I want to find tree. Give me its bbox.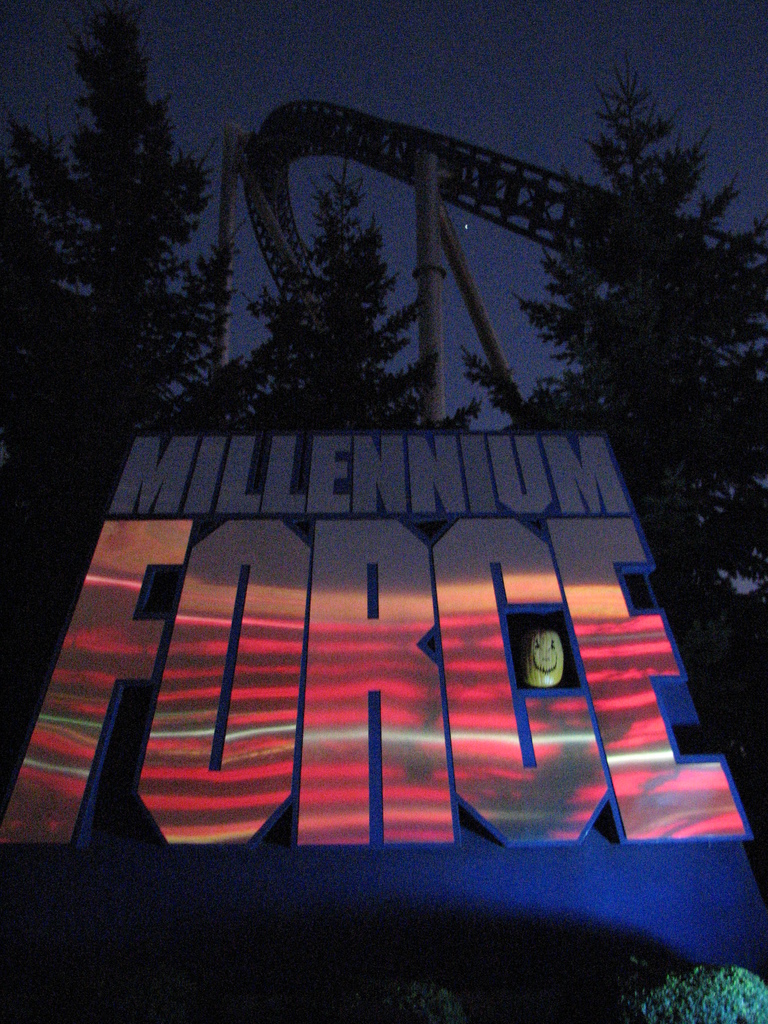
bbox=[506, 70, 767, 796].
